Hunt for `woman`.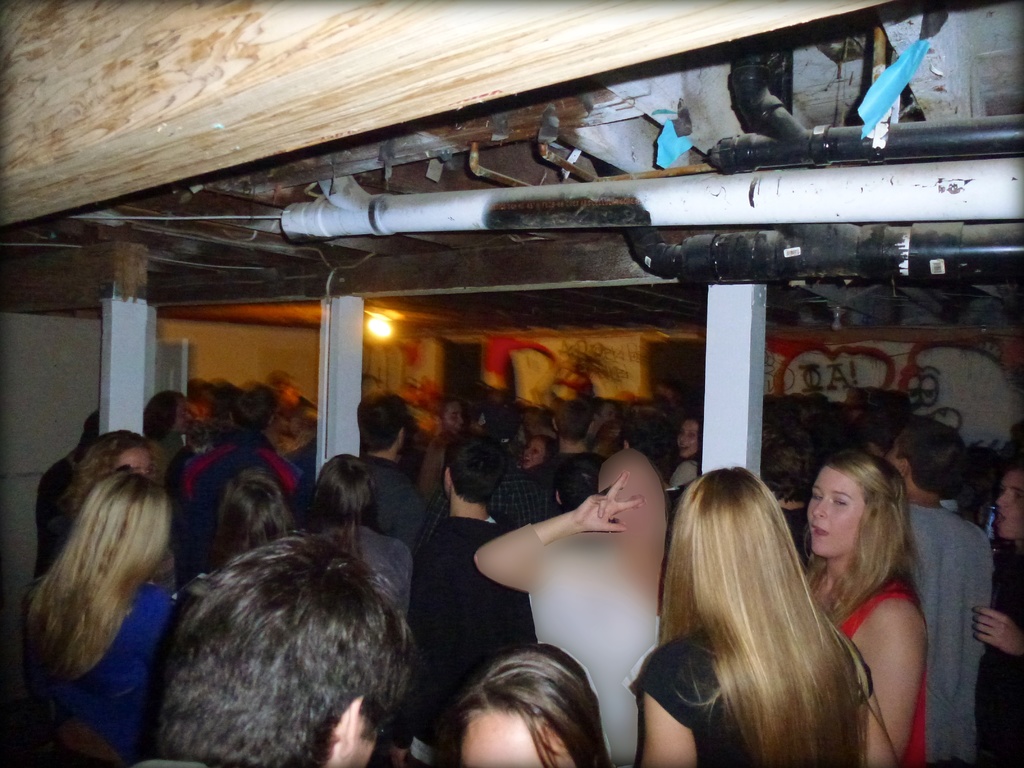
Hunted down at [x1=452, y1=651, x2=627, y2=767].
